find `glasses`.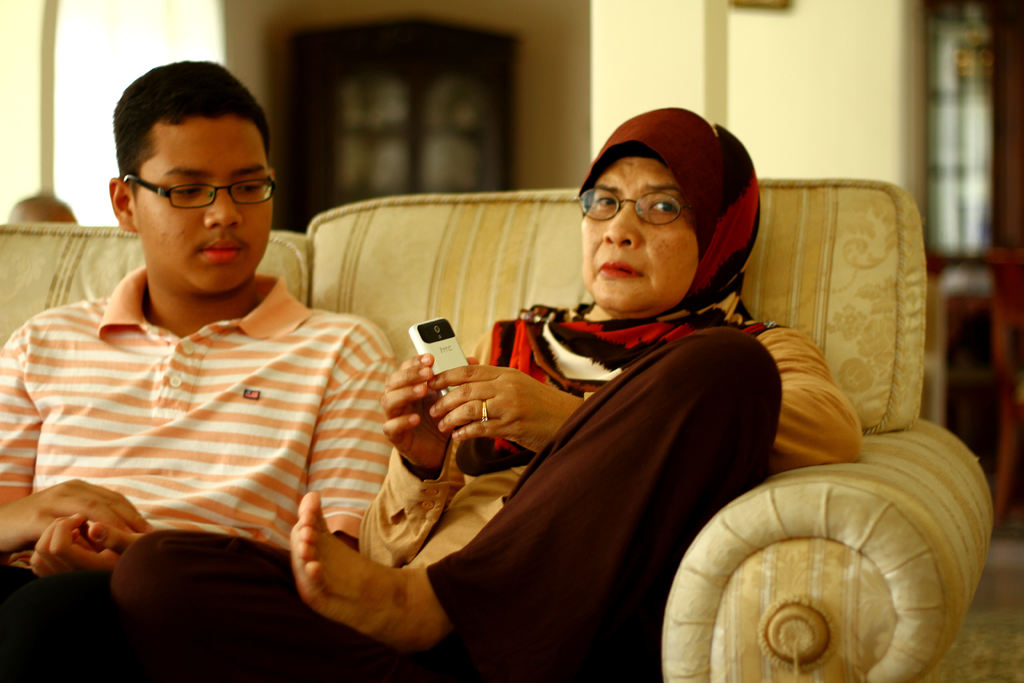
box=[593, 181, 717, 231].
